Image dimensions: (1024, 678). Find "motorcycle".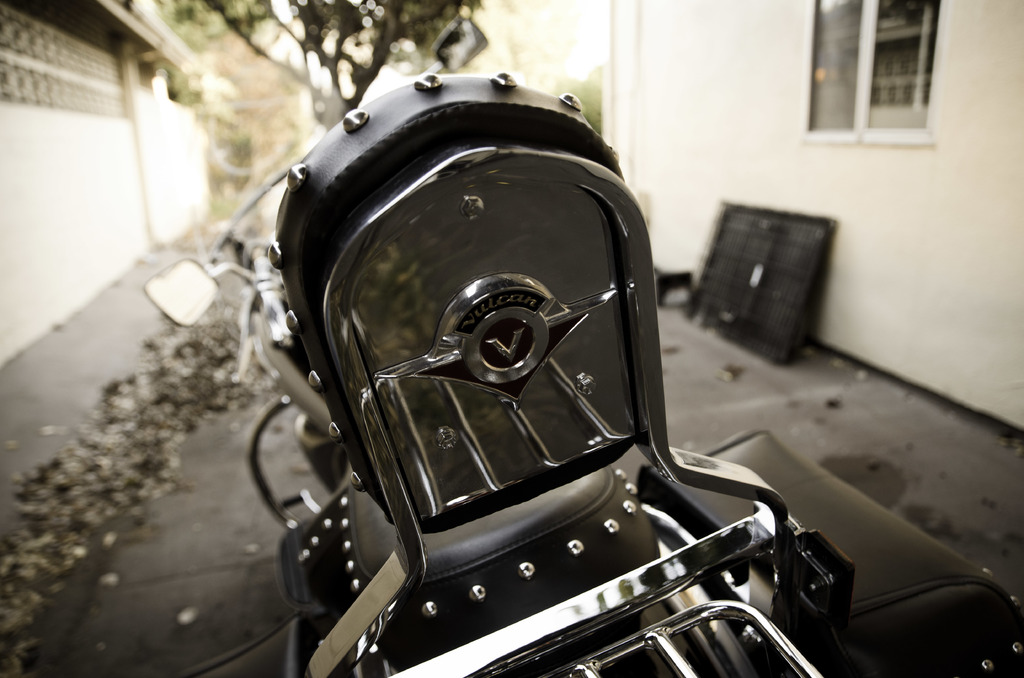
BBox(140, 15, 1023, 677).
